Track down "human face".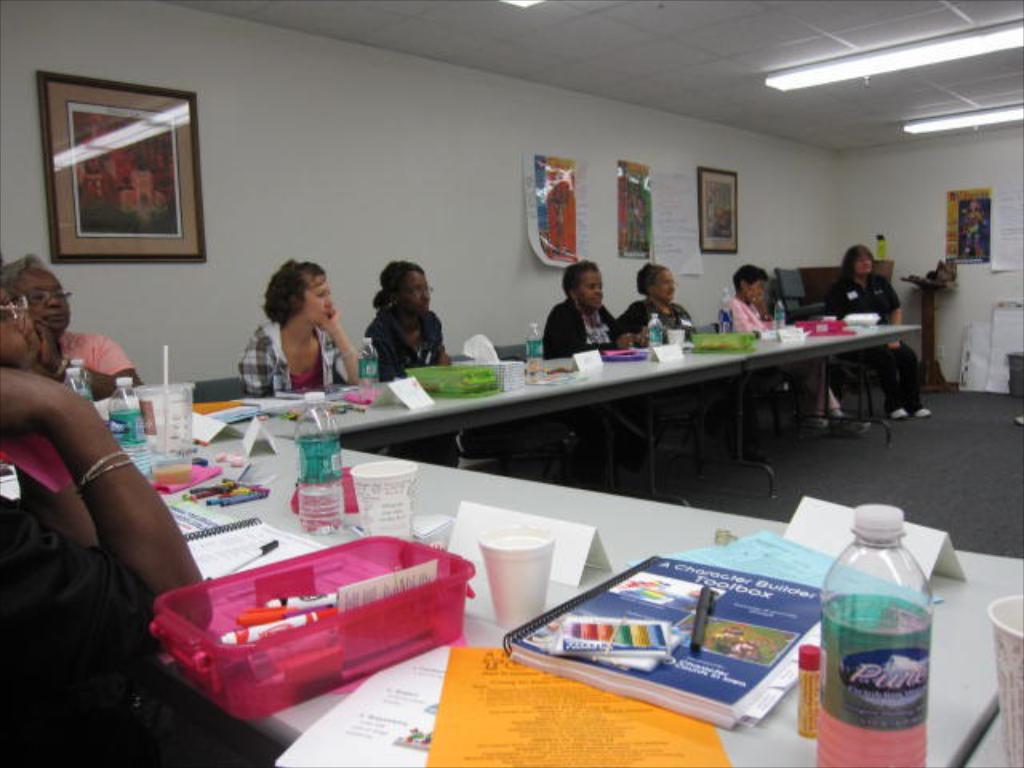
Tracked to x1=658 y1=266 x2=674 y2=298.
